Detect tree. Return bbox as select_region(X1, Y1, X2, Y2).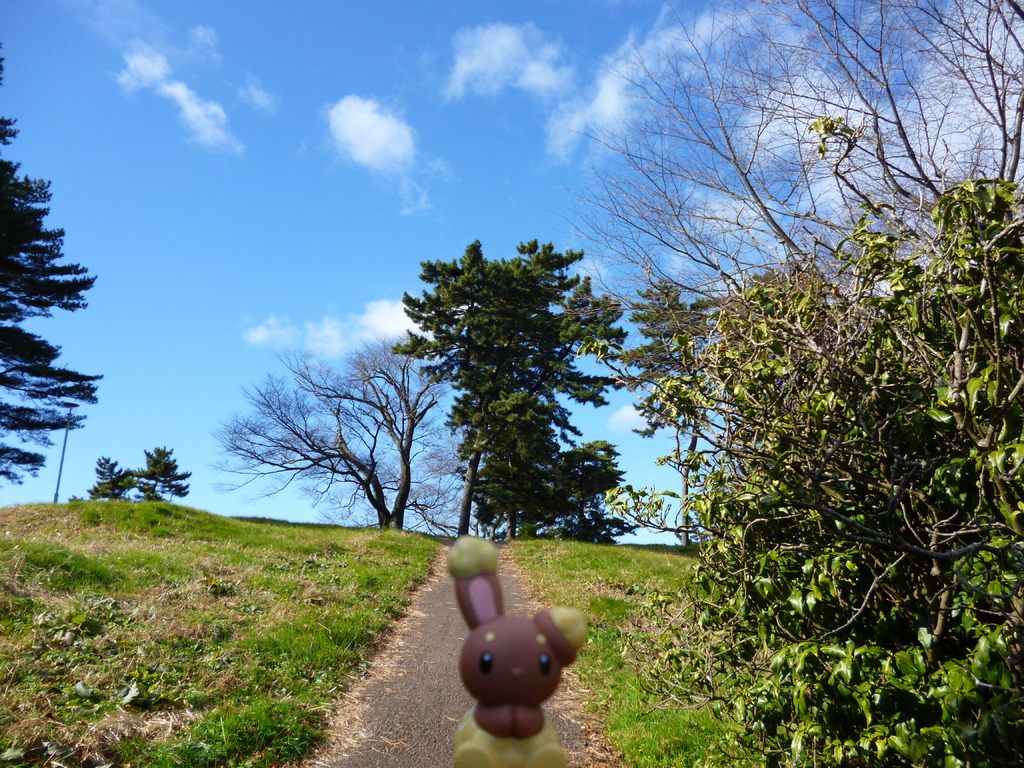
select_region(0, 45, 106, 484).
